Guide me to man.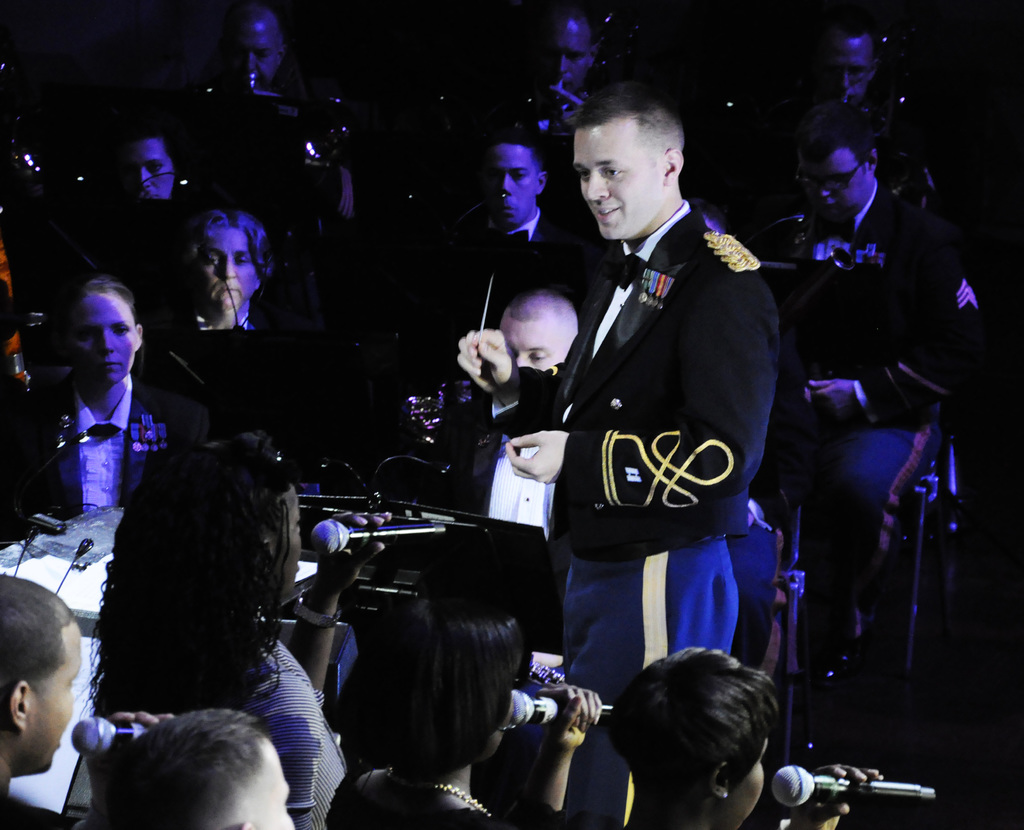
Guidance: box(806, 15, 889, 124).
